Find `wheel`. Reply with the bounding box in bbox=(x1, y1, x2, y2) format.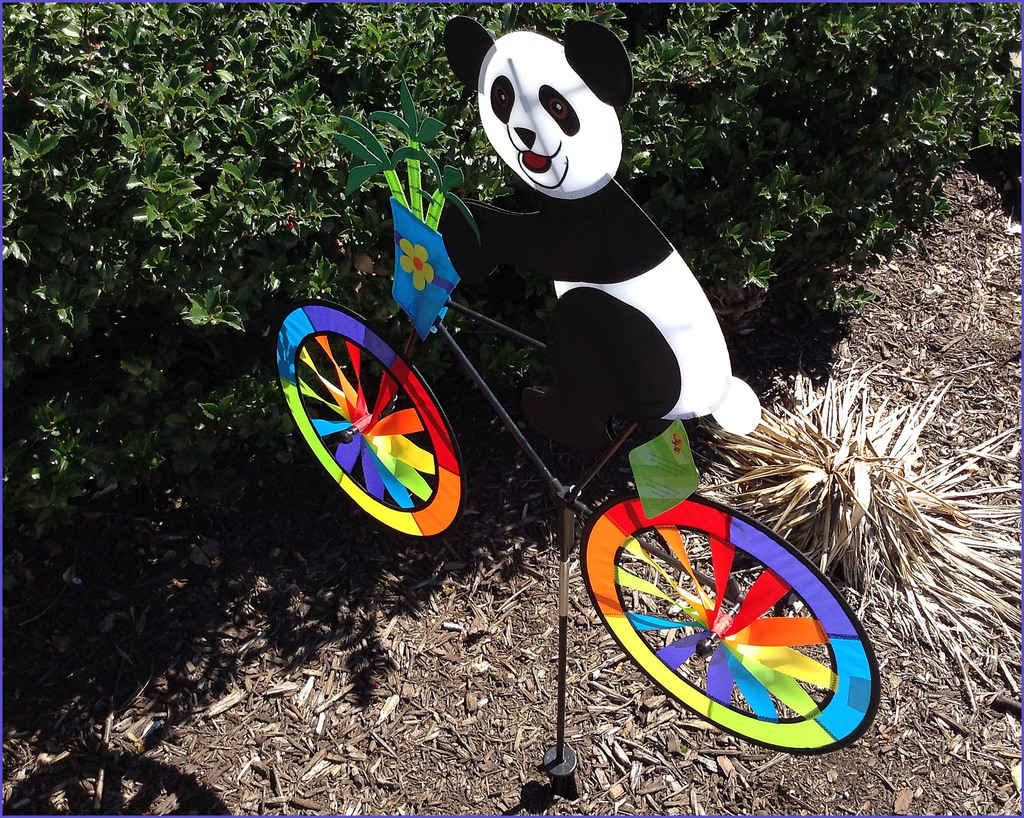
bbox=(582, 491, 861, 745).
